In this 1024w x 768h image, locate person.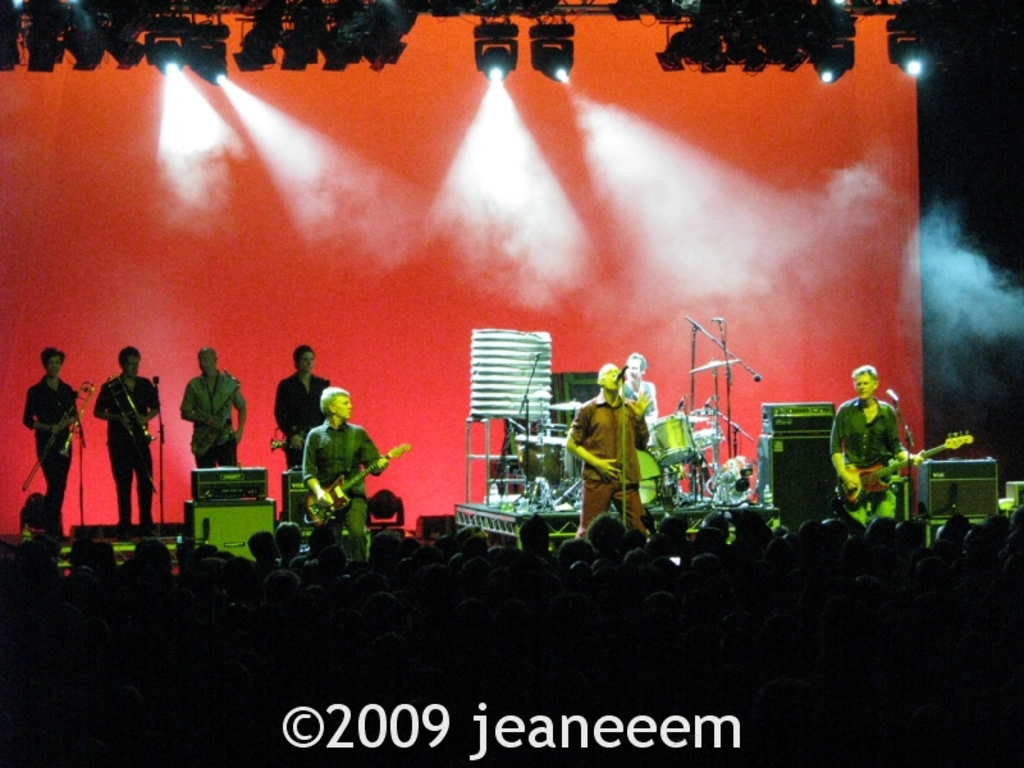
Bounding box: bbox(622, 351, 654, 448).
